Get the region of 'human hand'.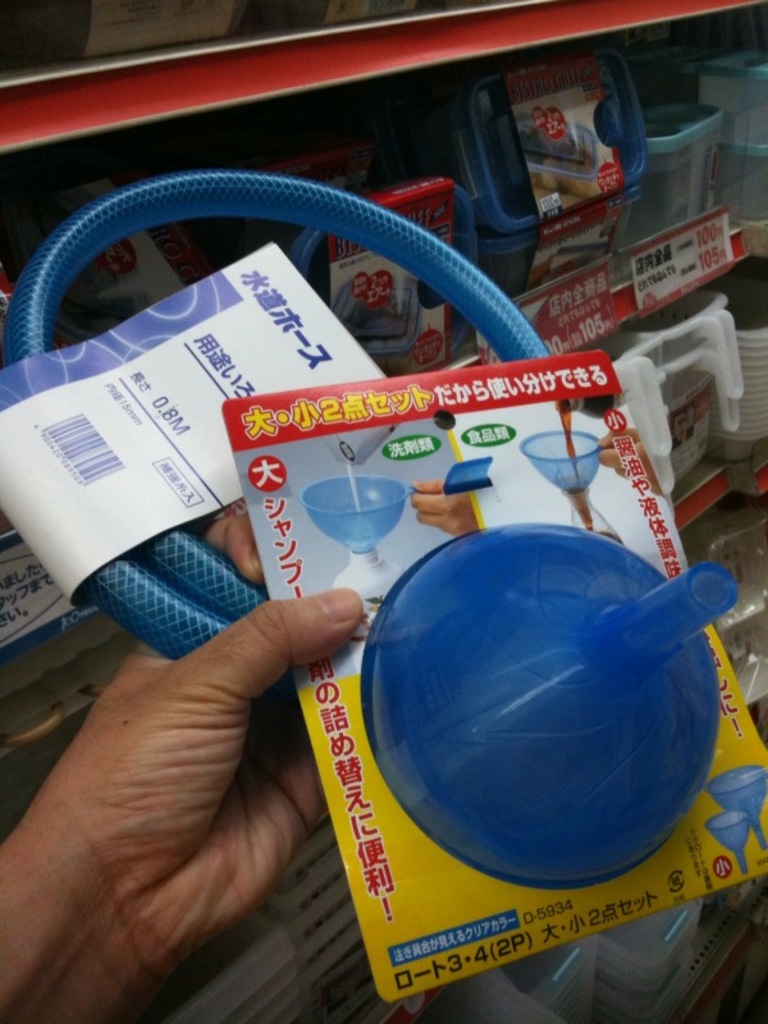
[591,424,664,498].
